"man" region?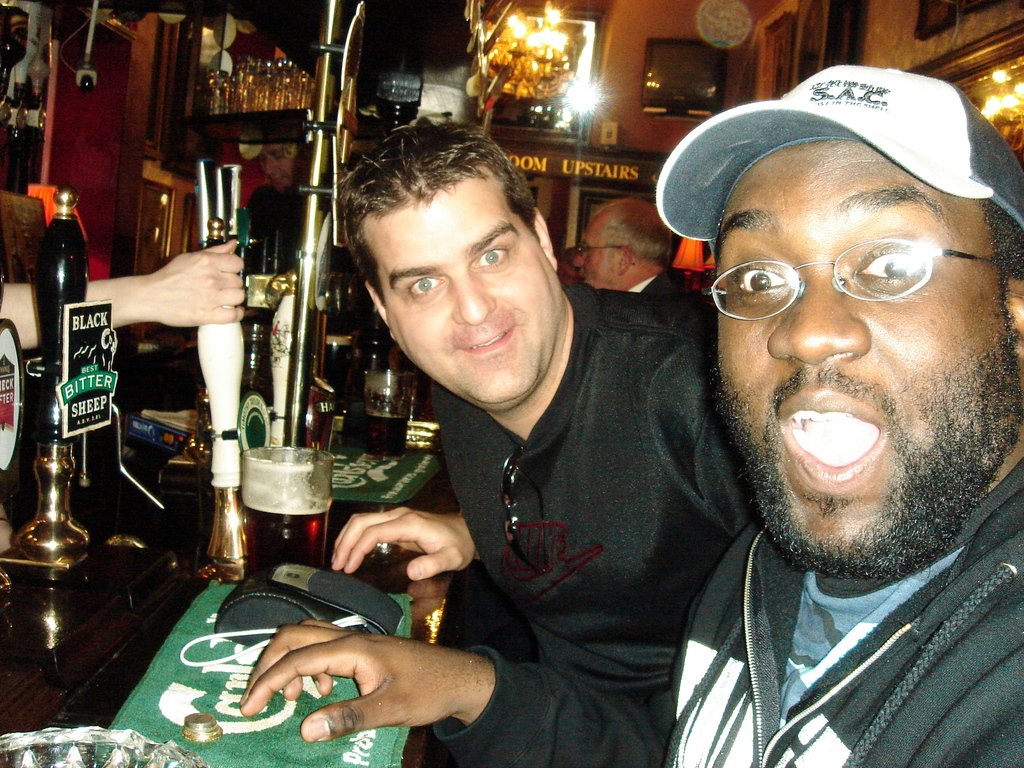
crop(241, 142, 315, 274)
